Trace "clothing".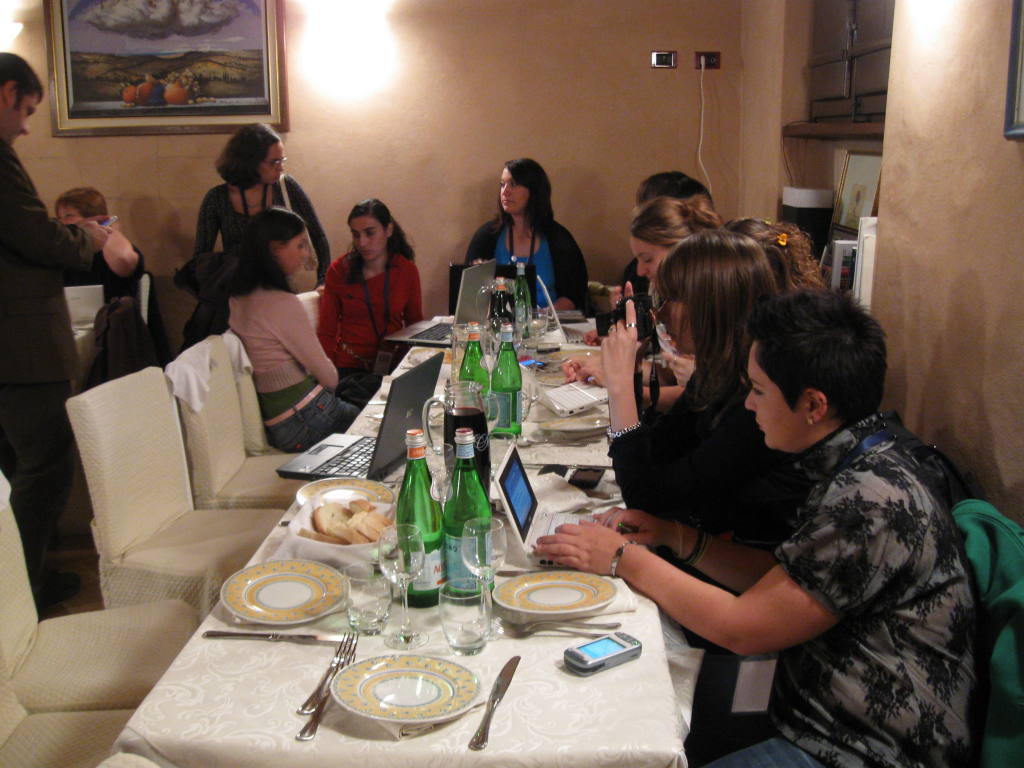
Traced to <box>608,361,802,643</box>.
